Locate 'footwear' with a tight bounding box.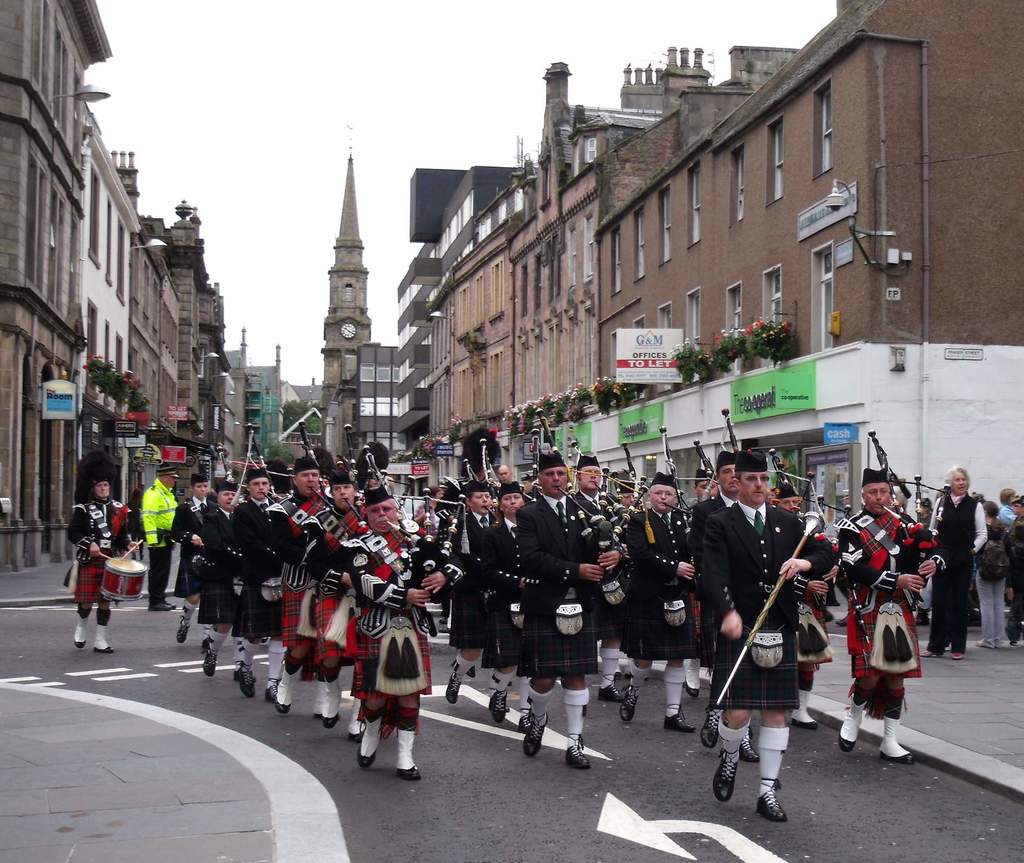
<bbox>198, 632, 212, 656</bbox>.
